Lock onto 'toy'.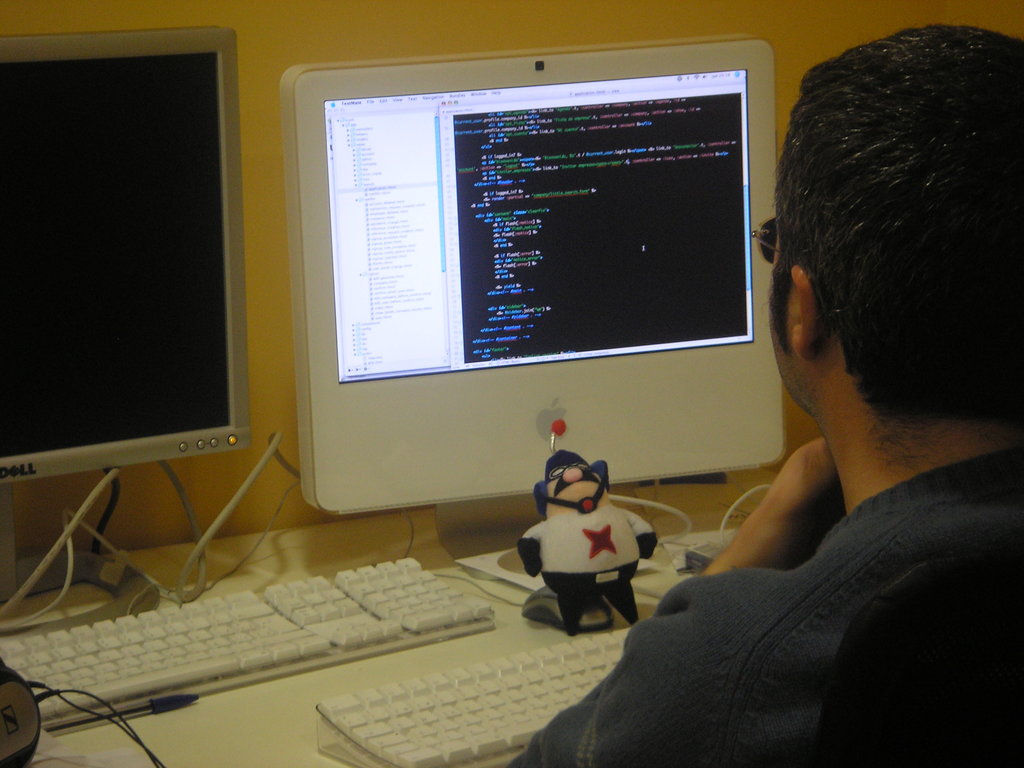
Locked: select_region(515, 415, 662, 639).
